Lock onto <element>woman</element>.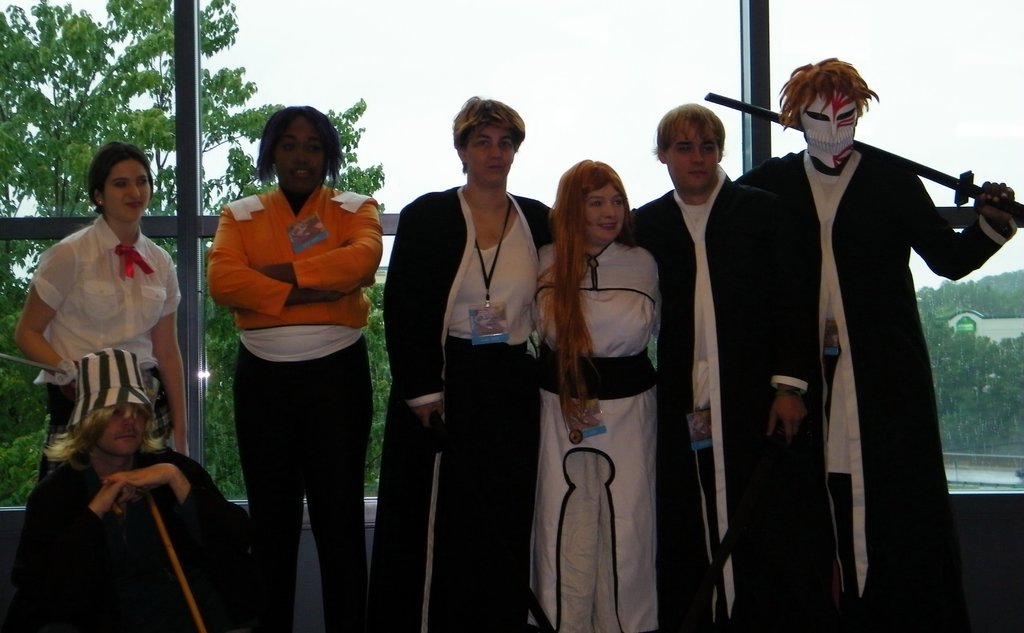
Locked: [12, 139, 194, 479].
